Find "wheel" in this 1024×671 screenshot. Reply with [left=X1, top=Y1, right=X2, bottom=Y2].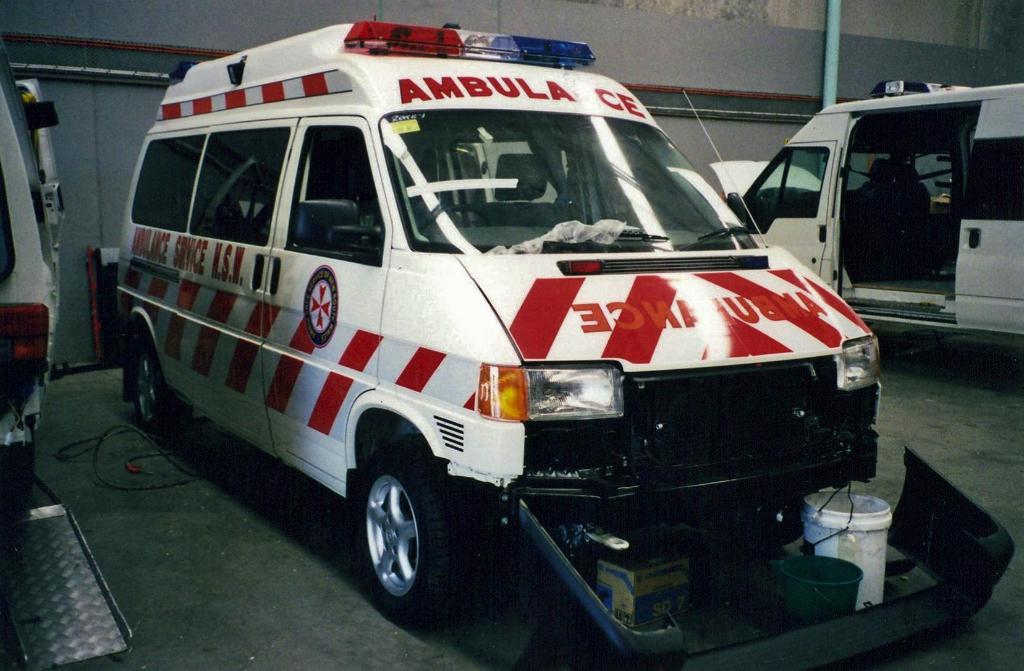
[left=424, top=201, right=494, bottom=227].
